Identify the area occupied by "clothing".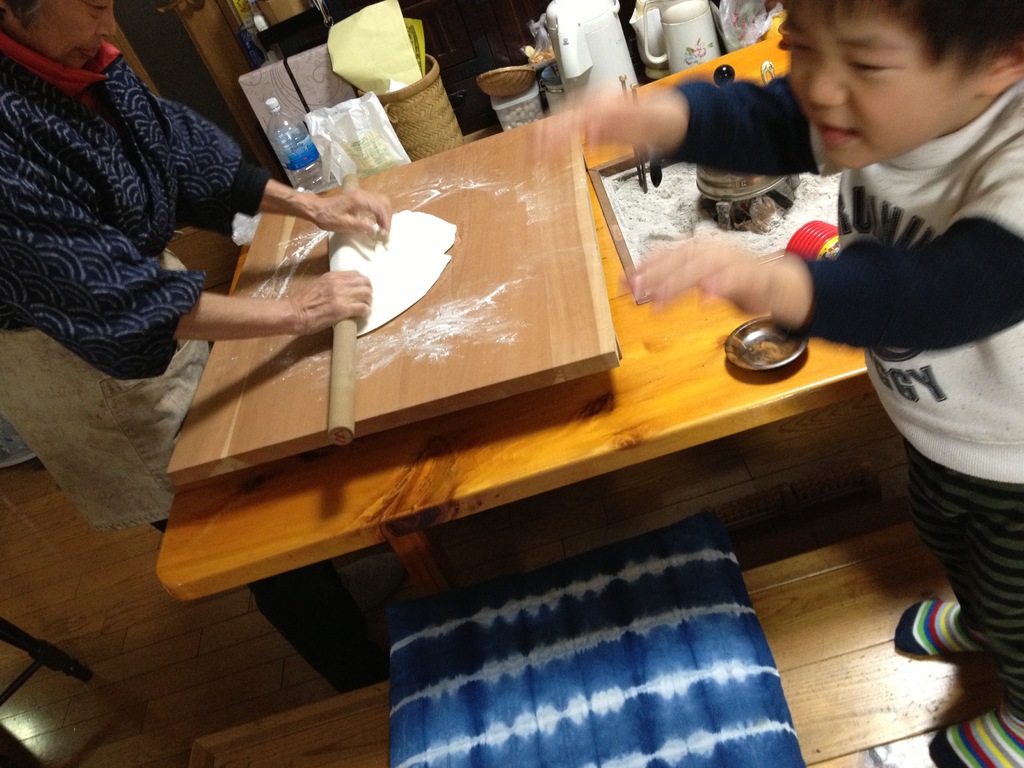
Area: detection(670, 69, 1023, 724).
